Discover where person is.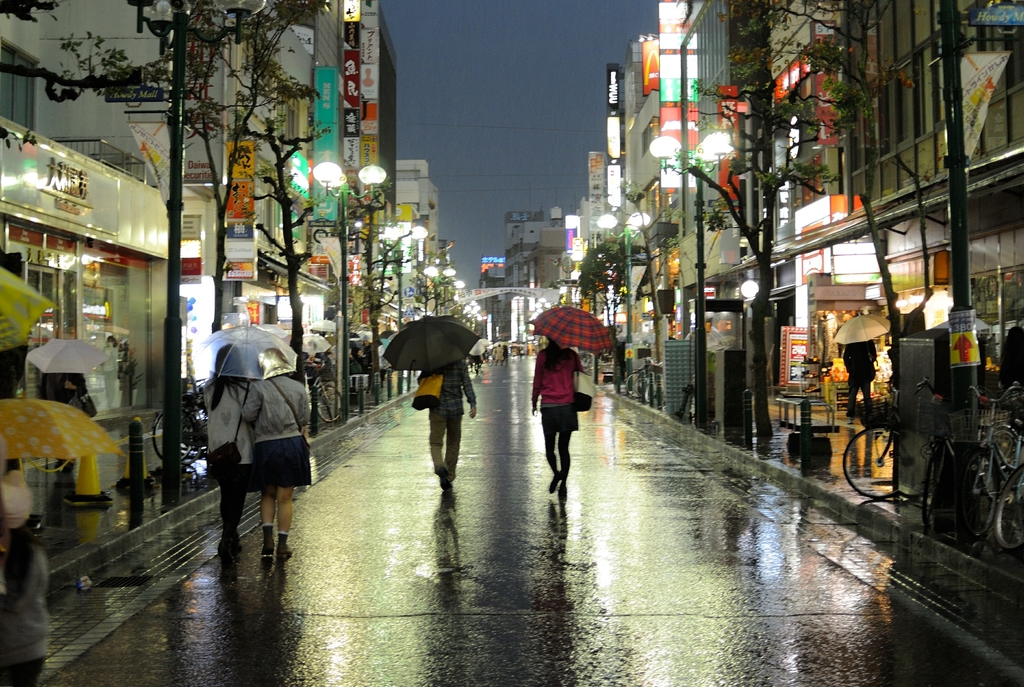
Discovered at l=44, t=369, r=84, b=472.
